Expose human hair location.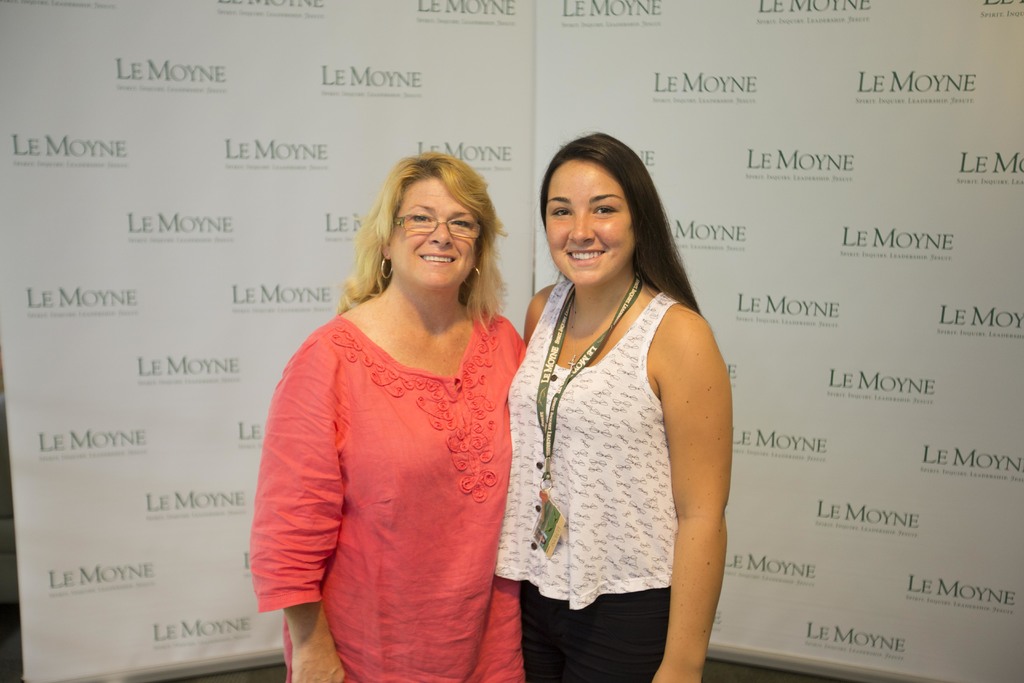
Exposed at x1=355, y1=157, x2=505, y2=324.
